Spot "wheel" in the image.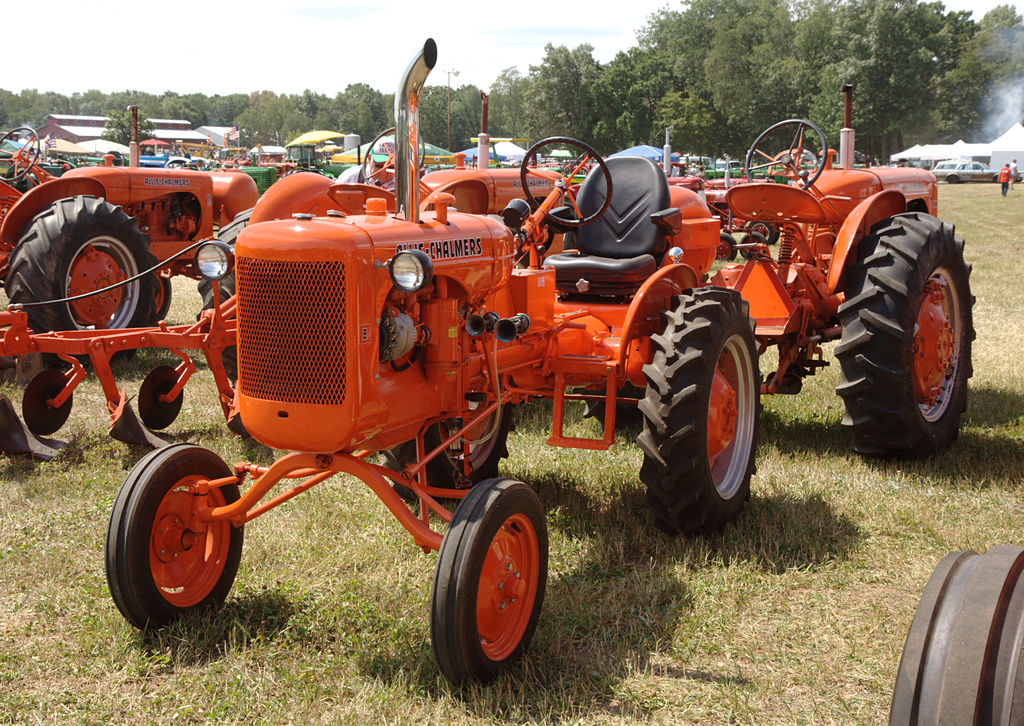
"wheel" found at [left=828, top=209, right=976, bottom=461].
